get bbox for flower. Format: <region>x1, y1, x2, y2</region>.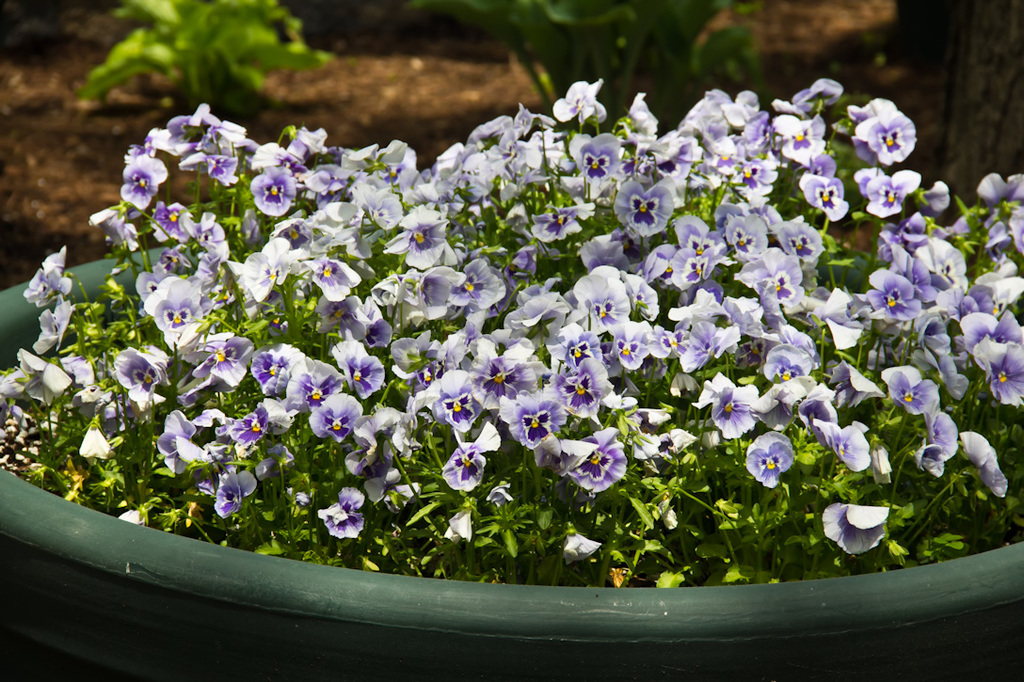
<region>856, 86, 920, 168</region>.
